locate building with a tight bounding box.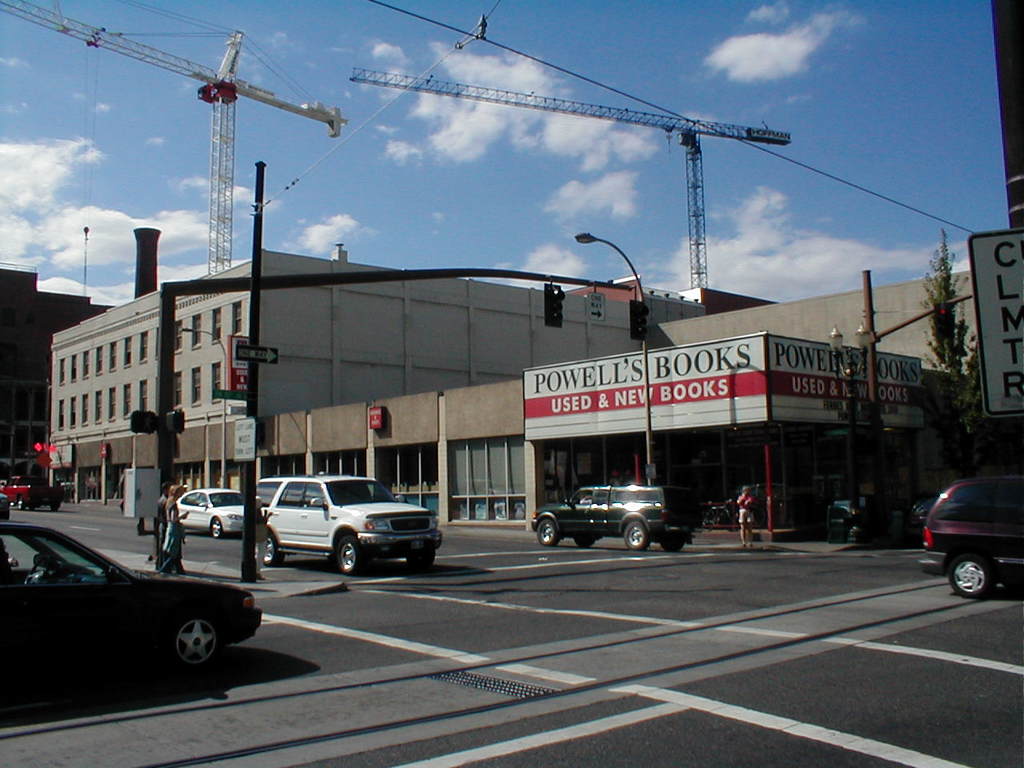
[x1=39, y1=242, x2=648, y2=538].
